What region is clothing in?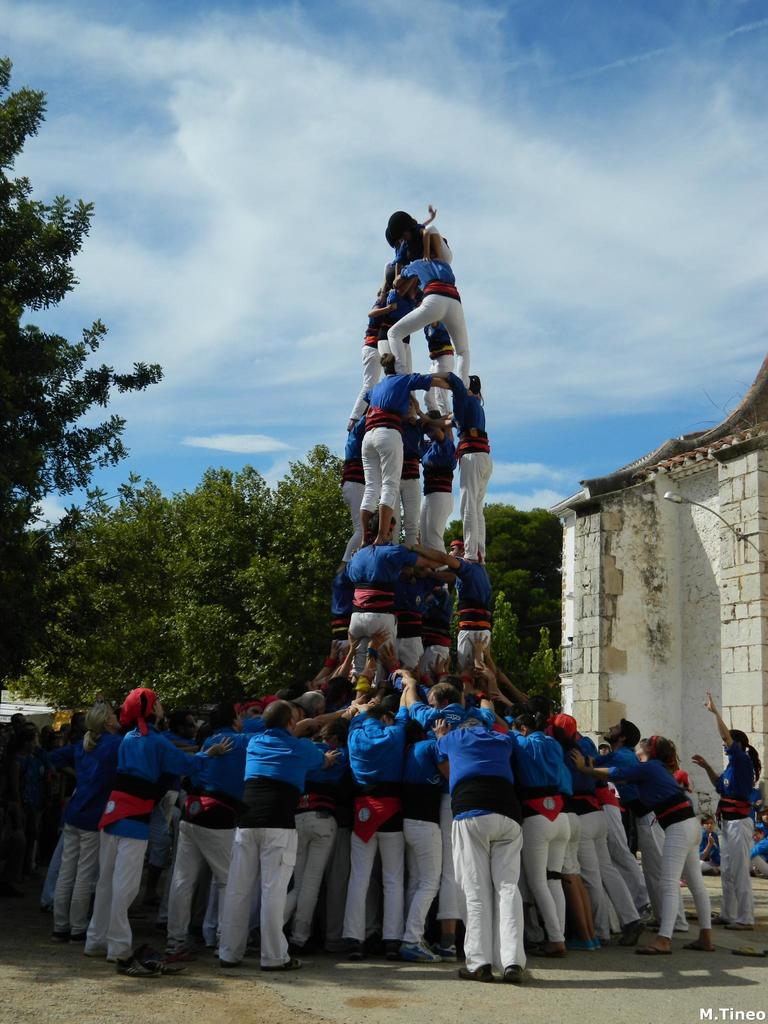
437 687 553 980.
